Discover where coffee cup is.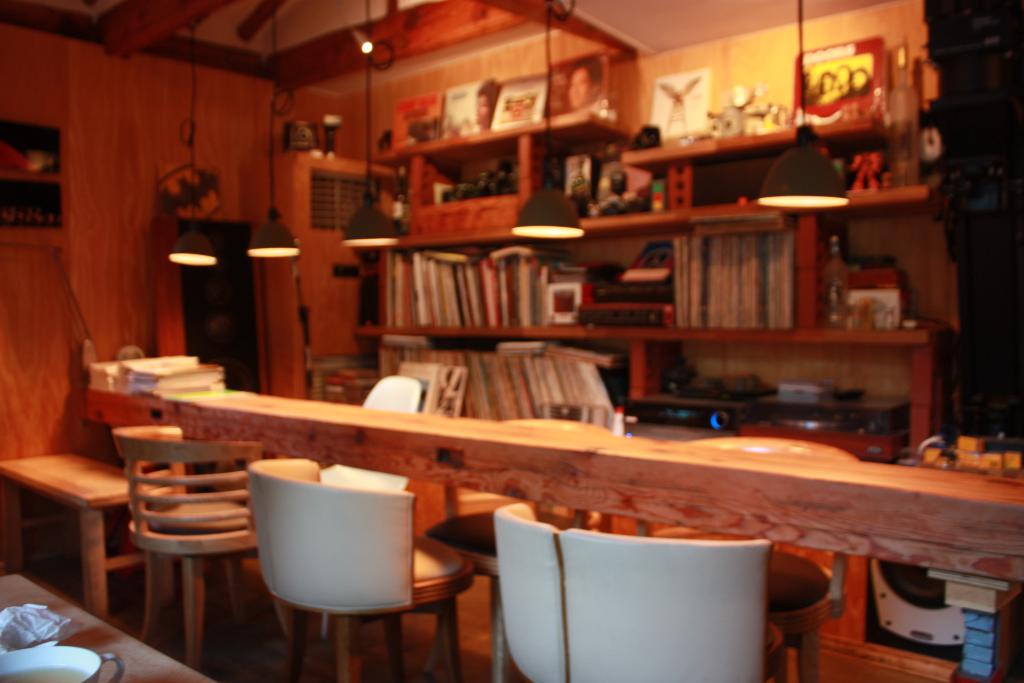
Discovered at bbox(0, 645, 127, 682).
